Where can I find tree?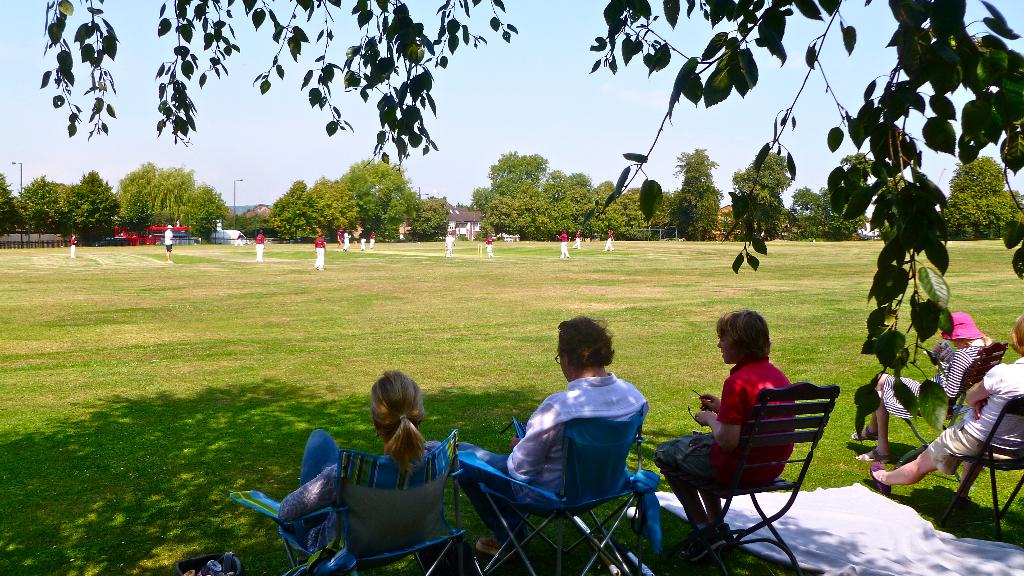
You can find it at bbox=(413, 192, 451, 235).
